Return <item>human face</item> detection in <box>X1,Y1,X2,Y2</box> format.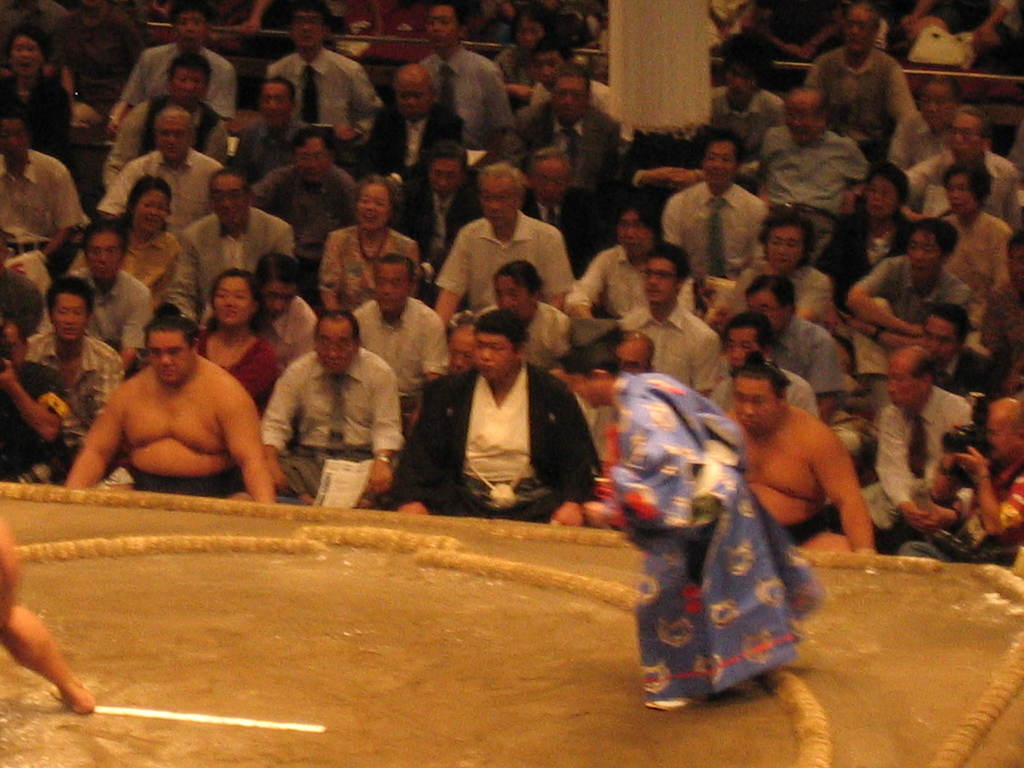
<box>355,182,388,233</box>.
